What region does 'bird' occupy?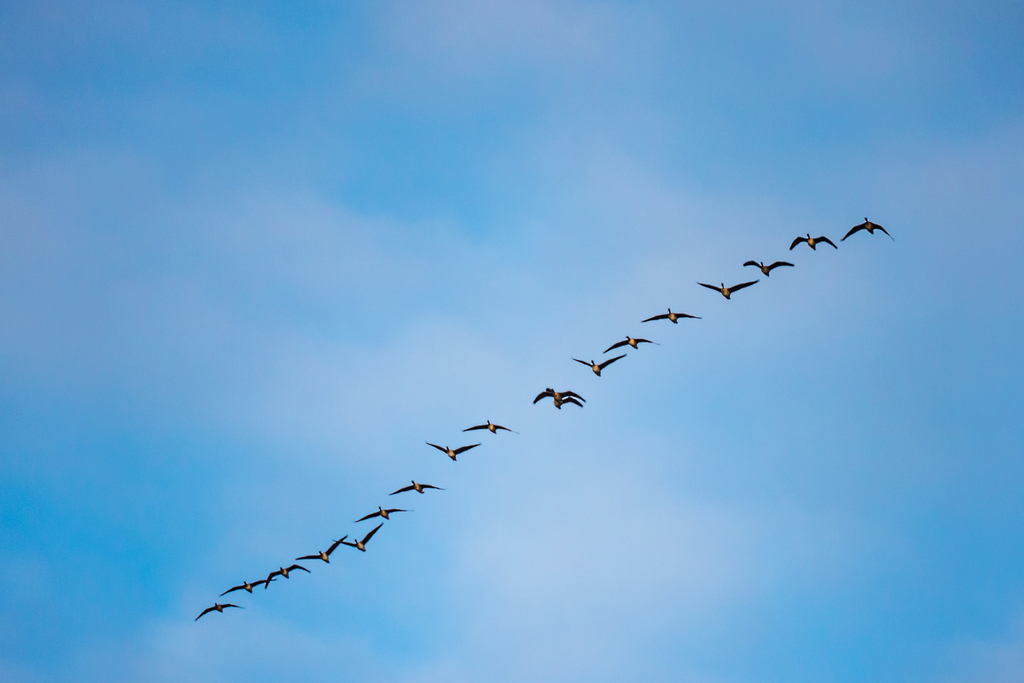
pyautogui.locateOnScreen(356, 502, 413, 522).
